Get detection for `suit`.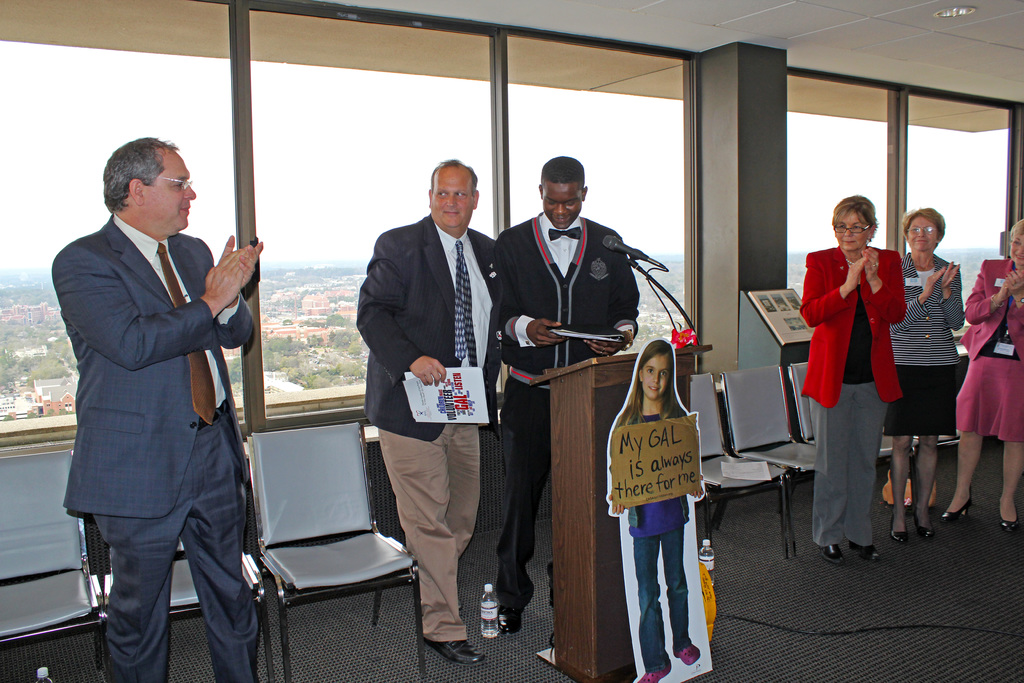
Detection: 355,213,502,645.
